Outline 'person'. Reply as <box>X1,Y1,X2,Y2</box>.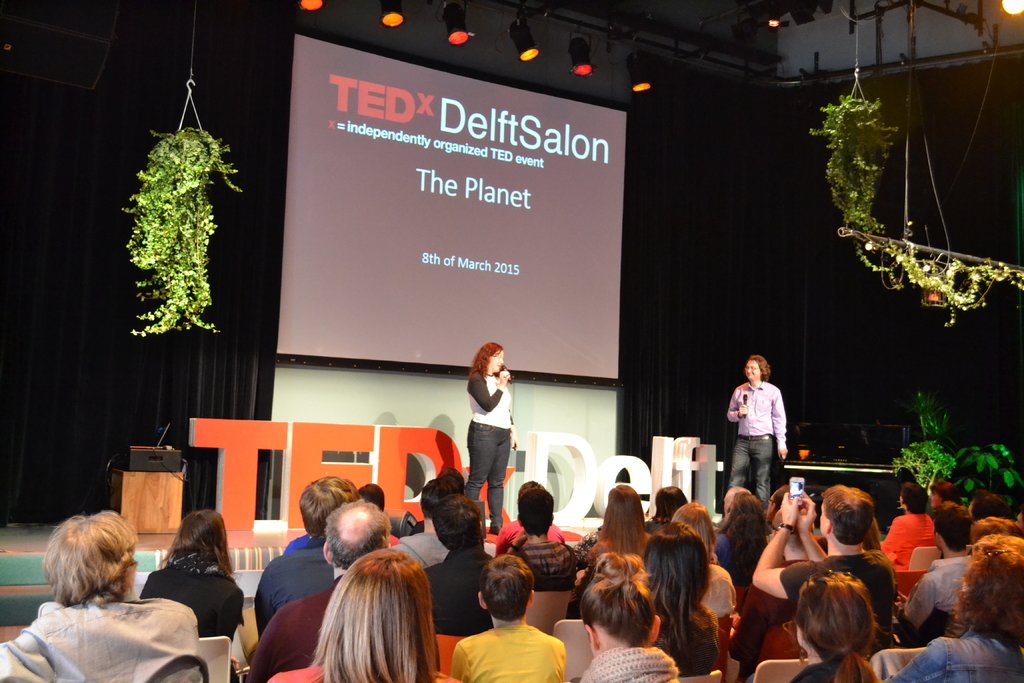
<box>490,479,568,548</box>.
